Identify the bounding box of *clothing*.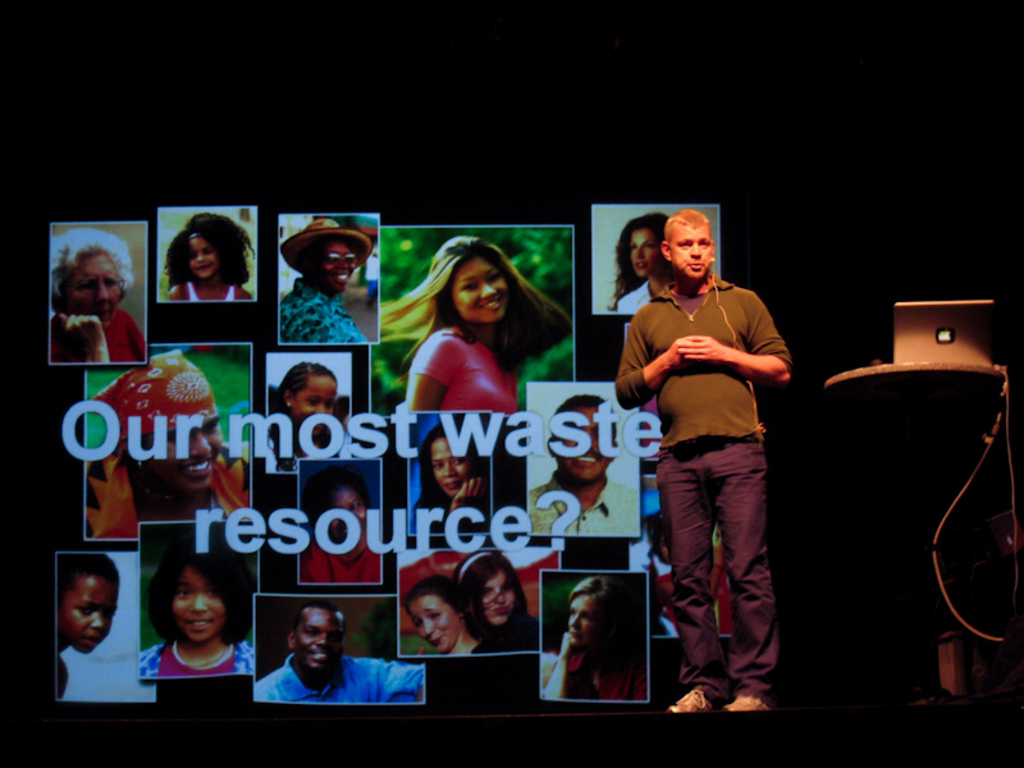
Rect(142, 641, 255, 675).
